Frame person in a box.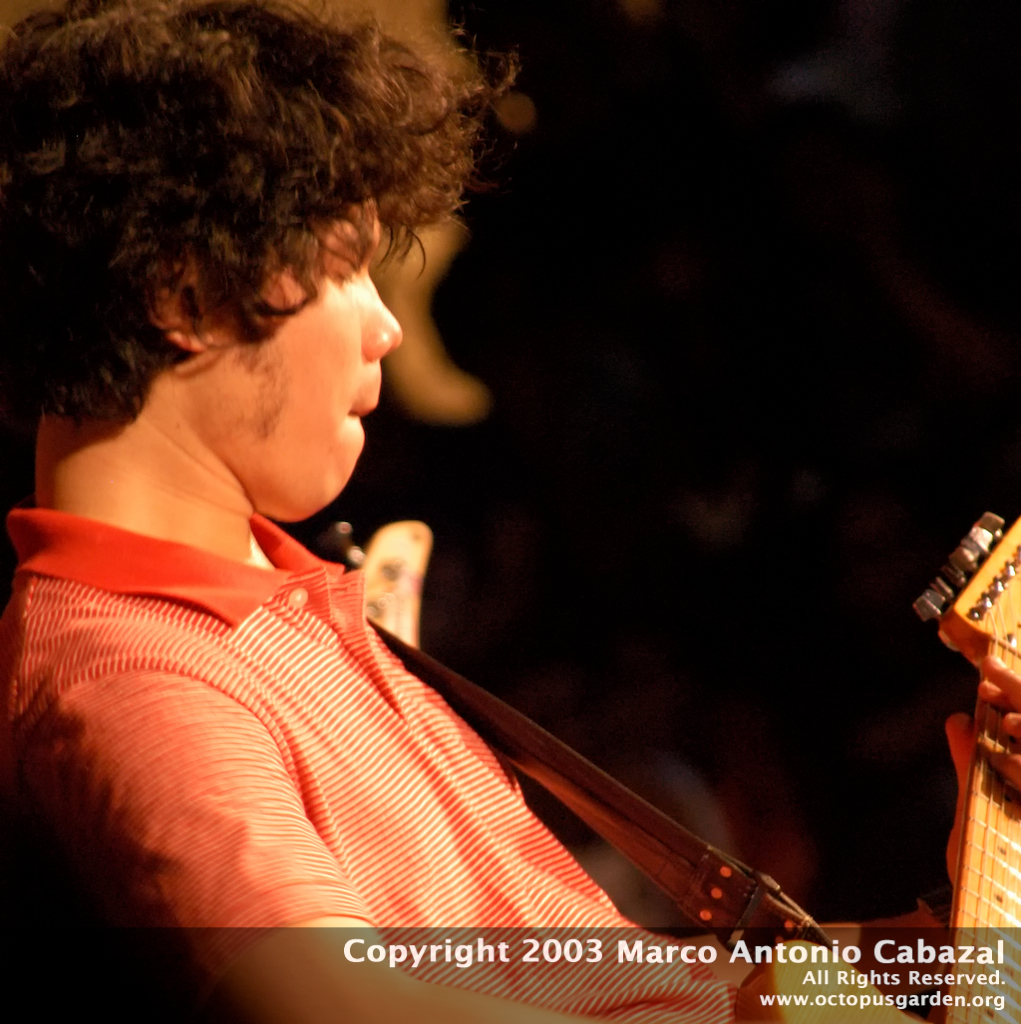
BBox(0, 0, 972, 1023).
